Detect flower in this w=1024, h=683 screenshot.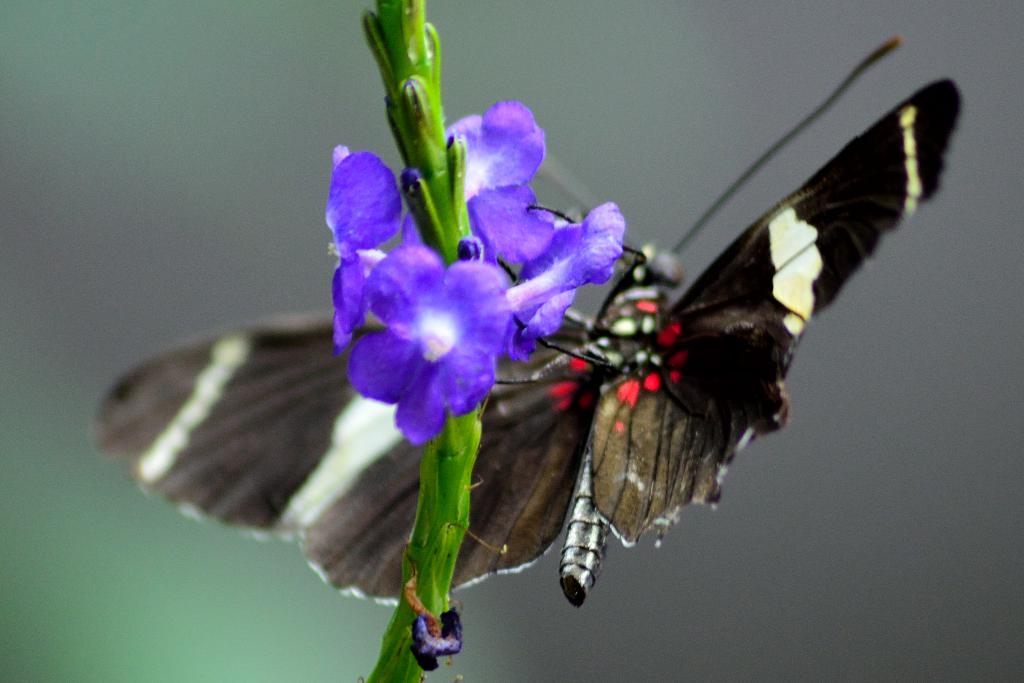
Detection: crop(320, 145, 405, 354).
